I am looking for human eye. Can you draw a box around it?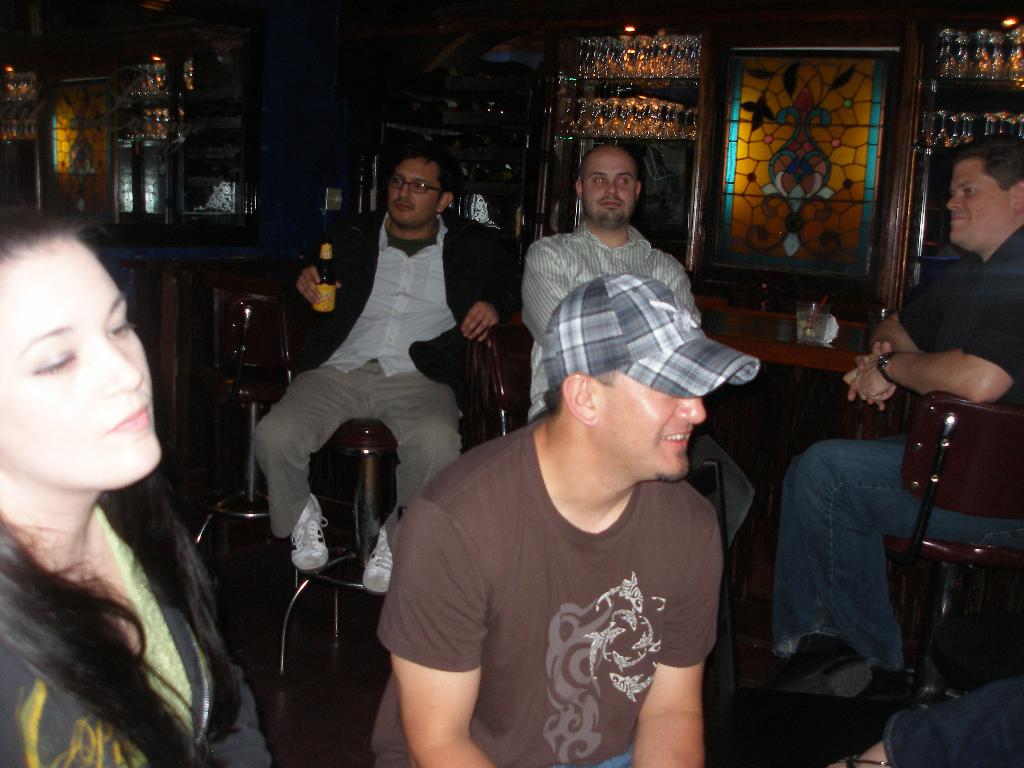
Sure, the bounding box is (29, 350, 76, 378).
